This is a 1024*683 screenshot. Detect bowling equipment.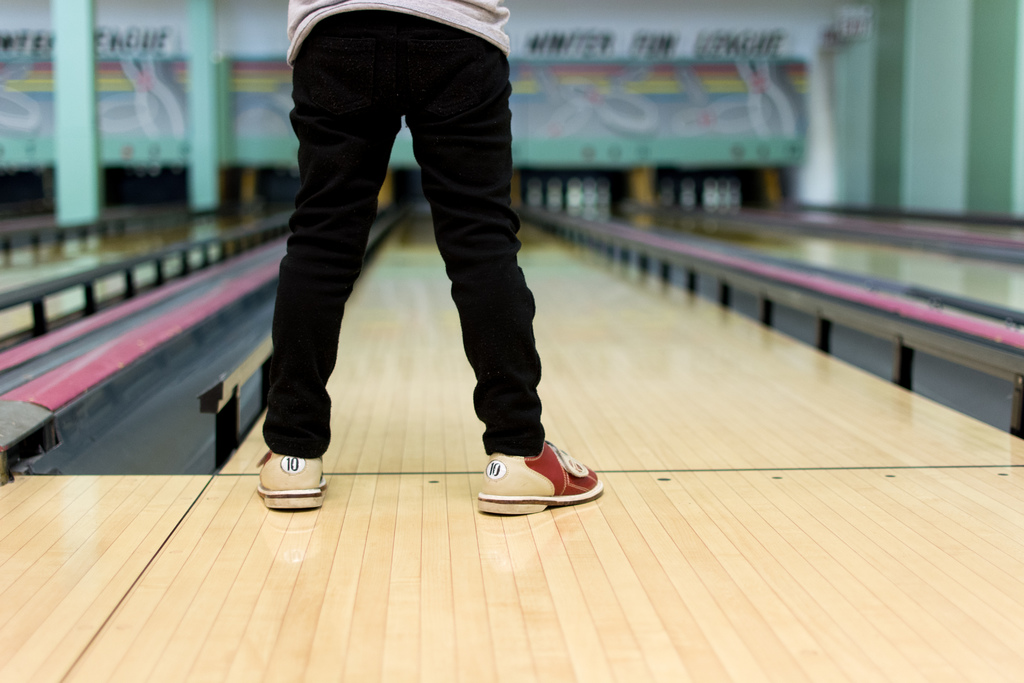
(734,58,803,142).
